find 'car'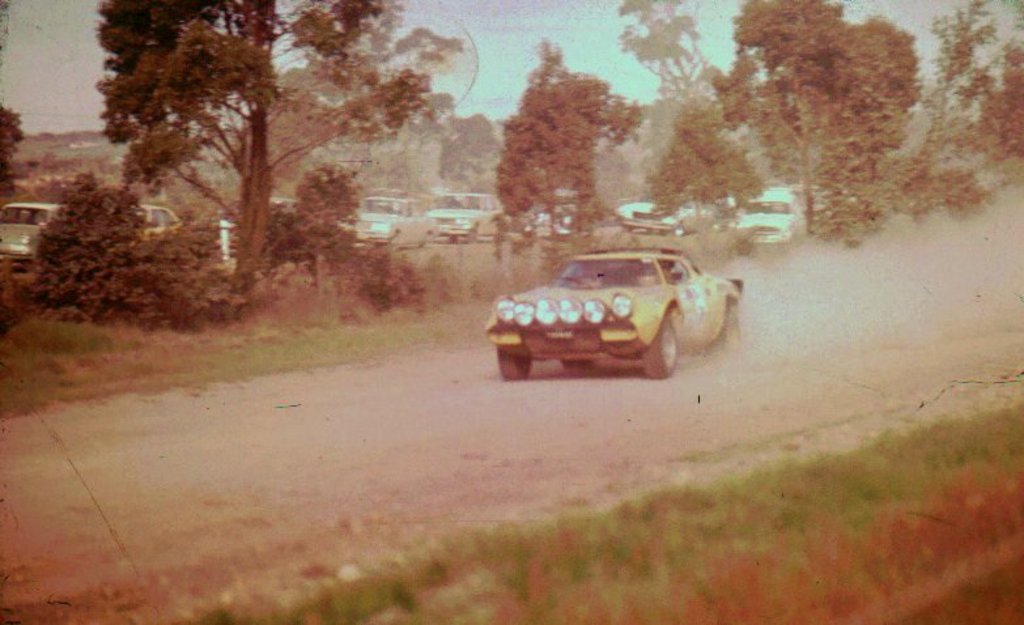
[x1=735, y1=192, x2=795, y2=246]
